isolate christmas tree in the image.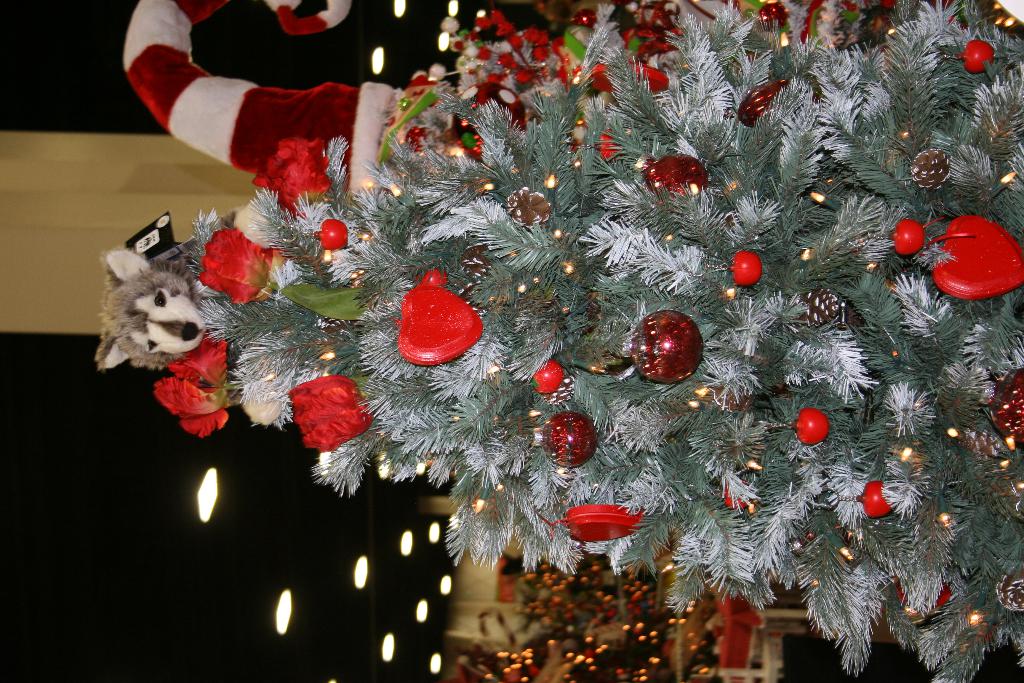
Isolated region: [left=99, top=0, right=1023, bottom=682].
